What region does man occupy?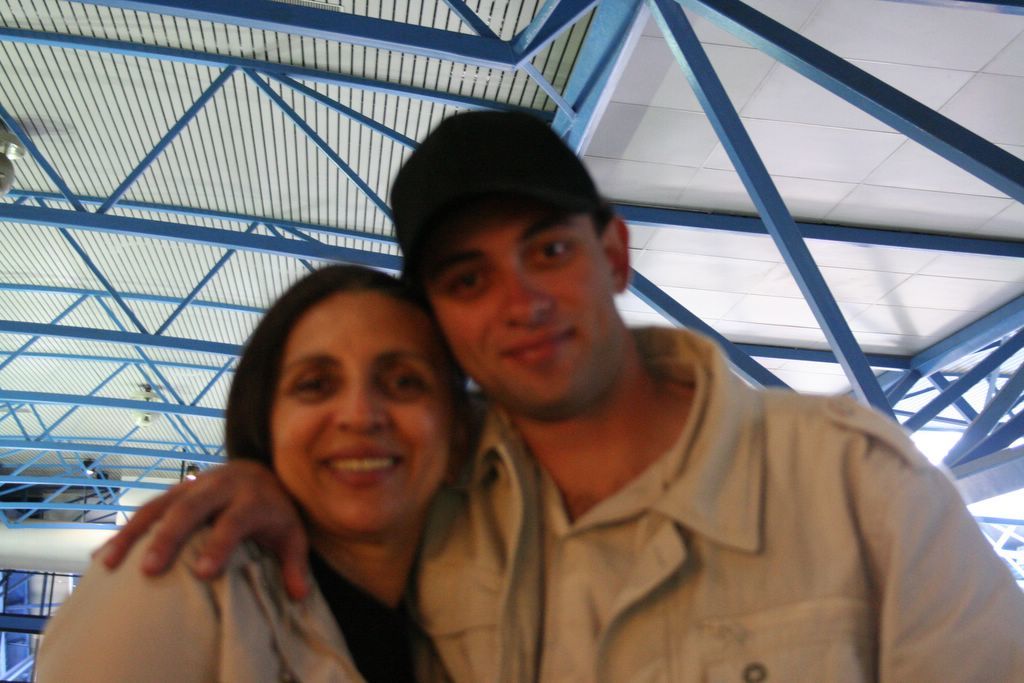
[227, 165, 926, 673].
